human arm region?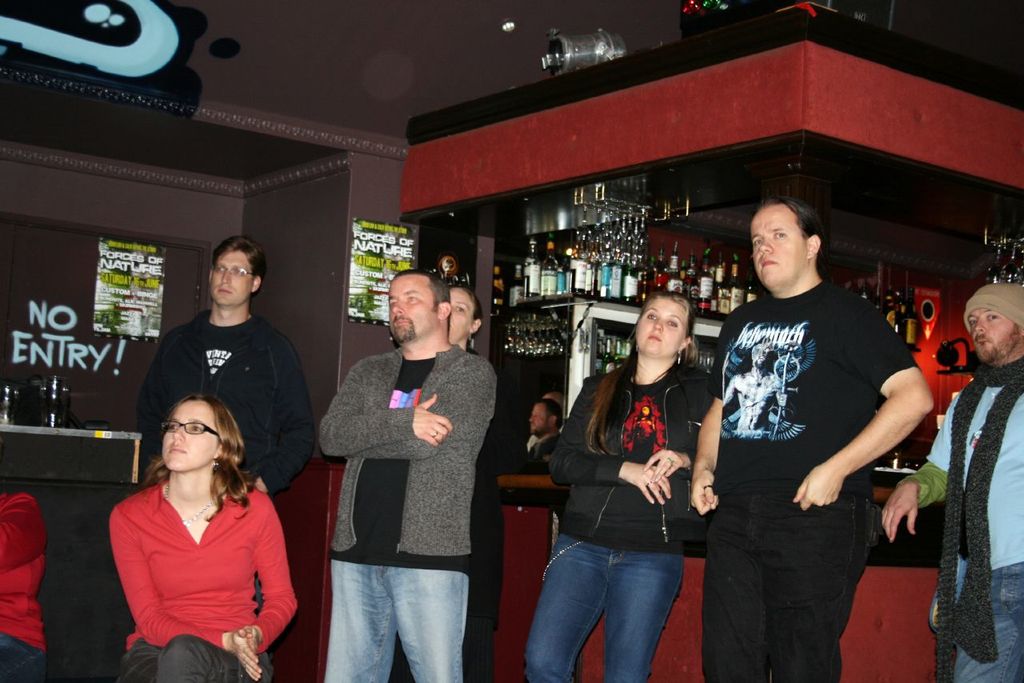
detection(543, 384, 659, 516)
